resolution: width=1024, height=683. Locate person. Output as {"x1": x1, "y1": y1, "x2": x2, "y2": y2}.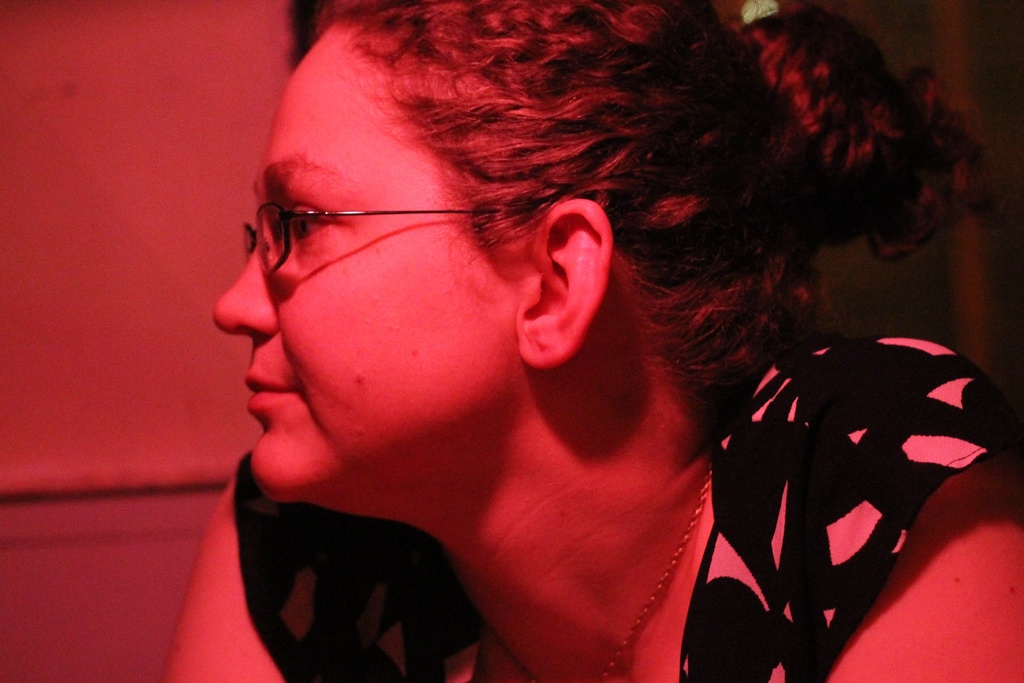
{"x1": 160, "y1": 0, "x2": 1023, "y2": 682}.
